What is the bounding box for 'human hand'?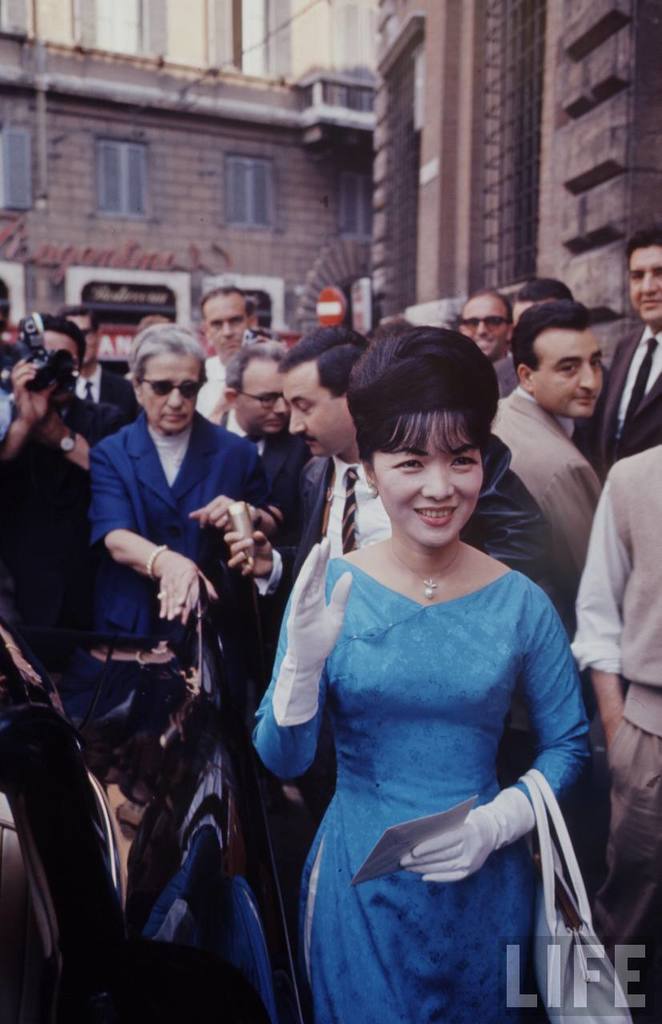
rect(286, 533, 355, 663).
